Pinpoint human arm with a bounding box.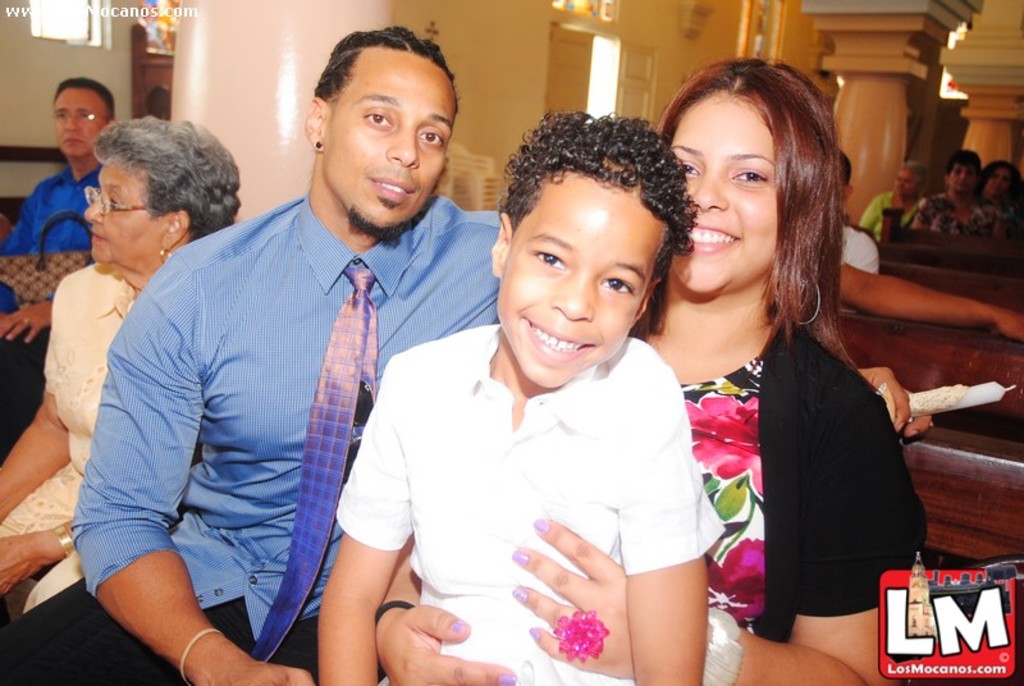
x1=858, y1=348, x2=932, y2=443.
